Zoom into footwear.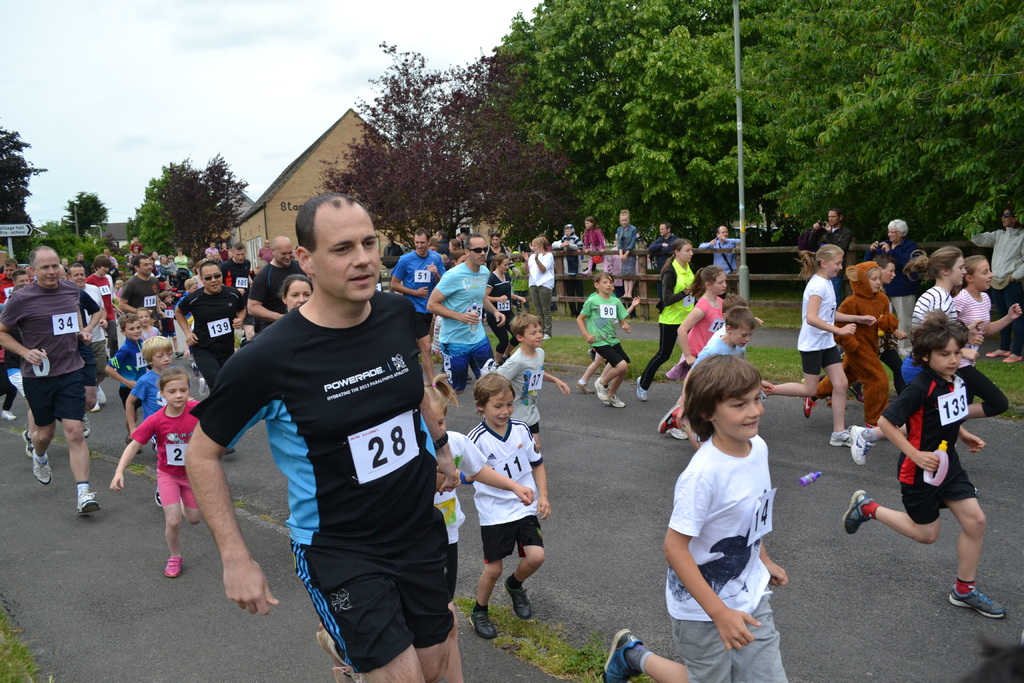
Zoom target: Rect(622, 294, 625, 298).
